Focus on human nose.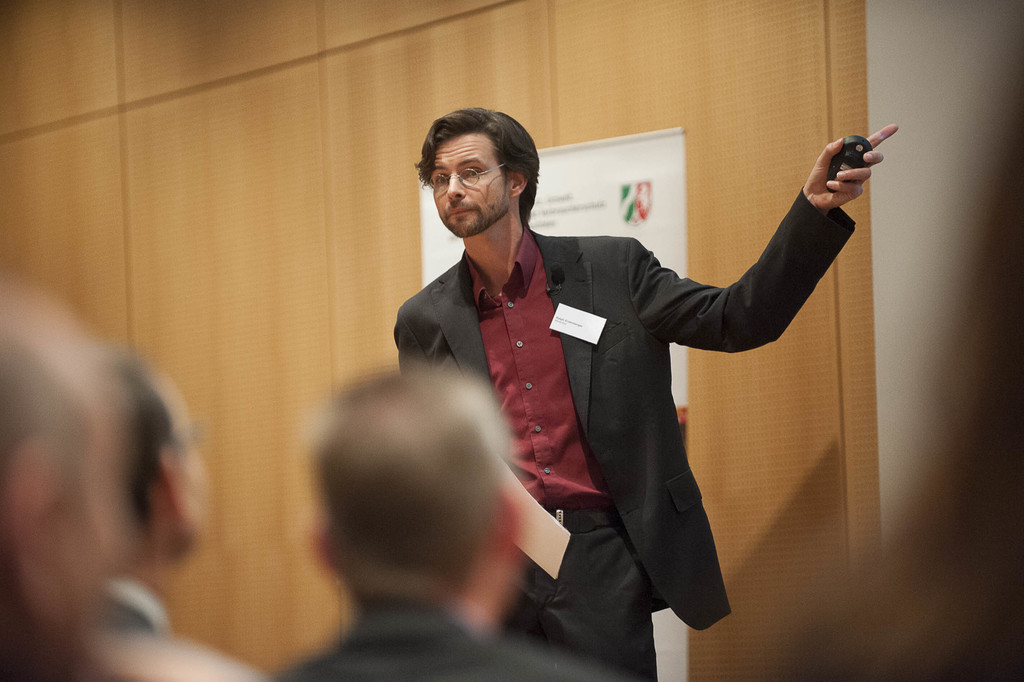
Focused at bbox(446, 172, 465, 199).
